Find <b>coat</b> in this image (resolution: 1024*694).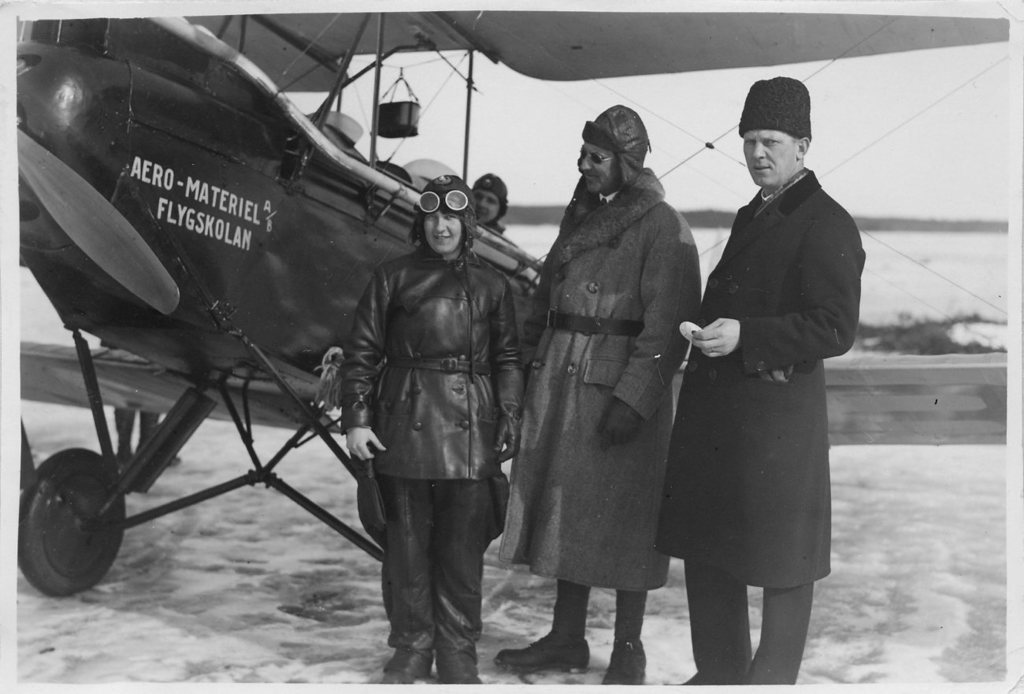
box(523, 135, 714, 623).
